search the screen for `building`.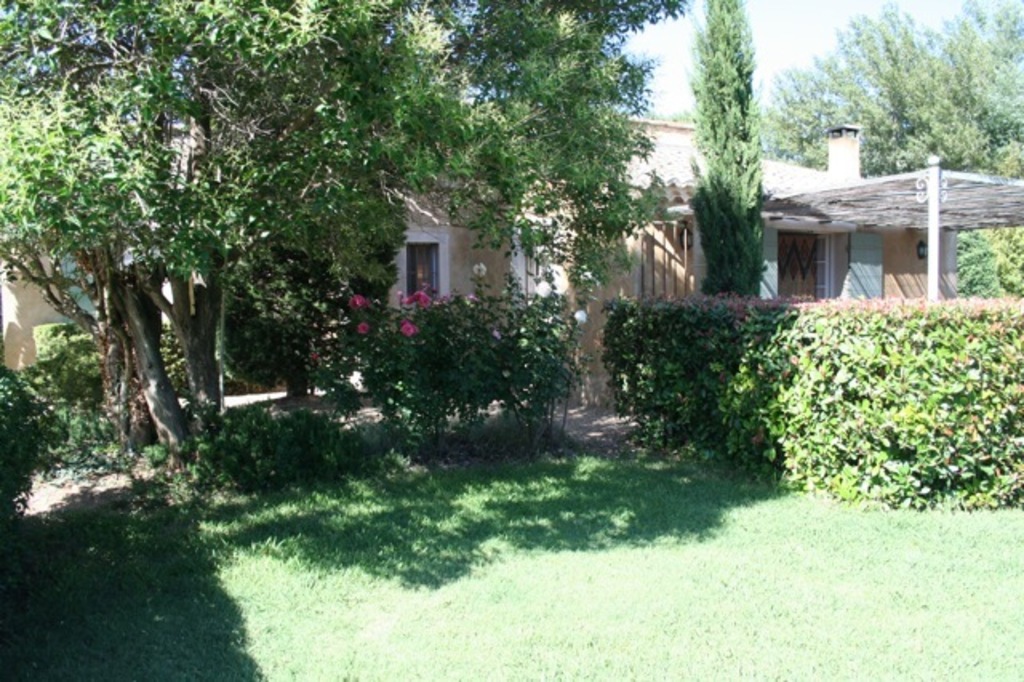
Found at x1=0, y1=117, x2=1022, y2=415.
